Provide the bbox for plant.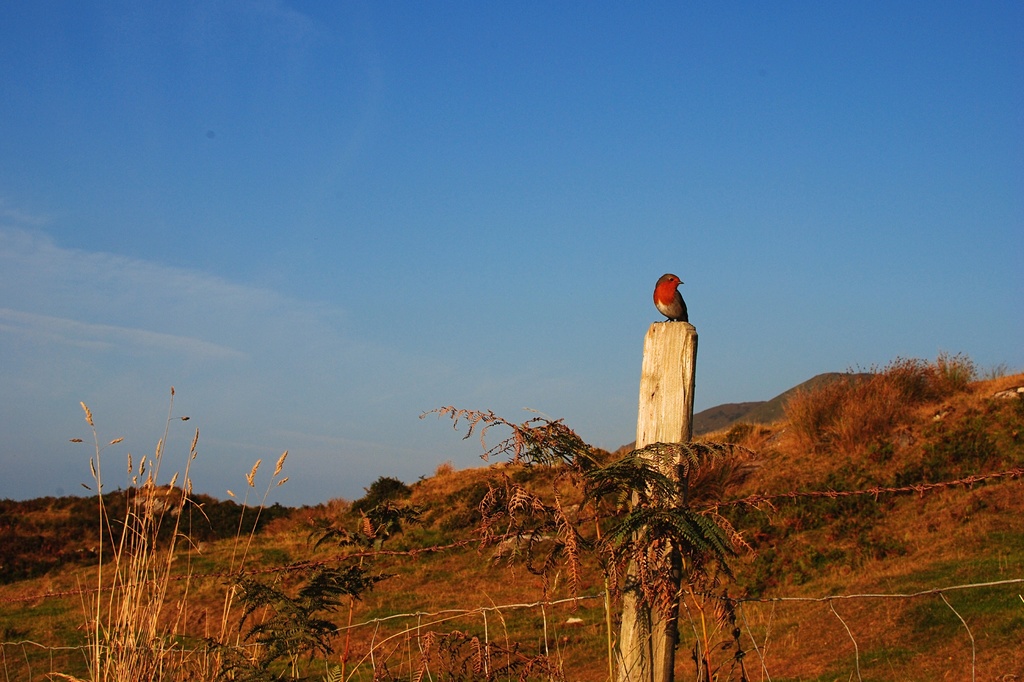
x1=221, y1=497, x2=417, y2=681.
